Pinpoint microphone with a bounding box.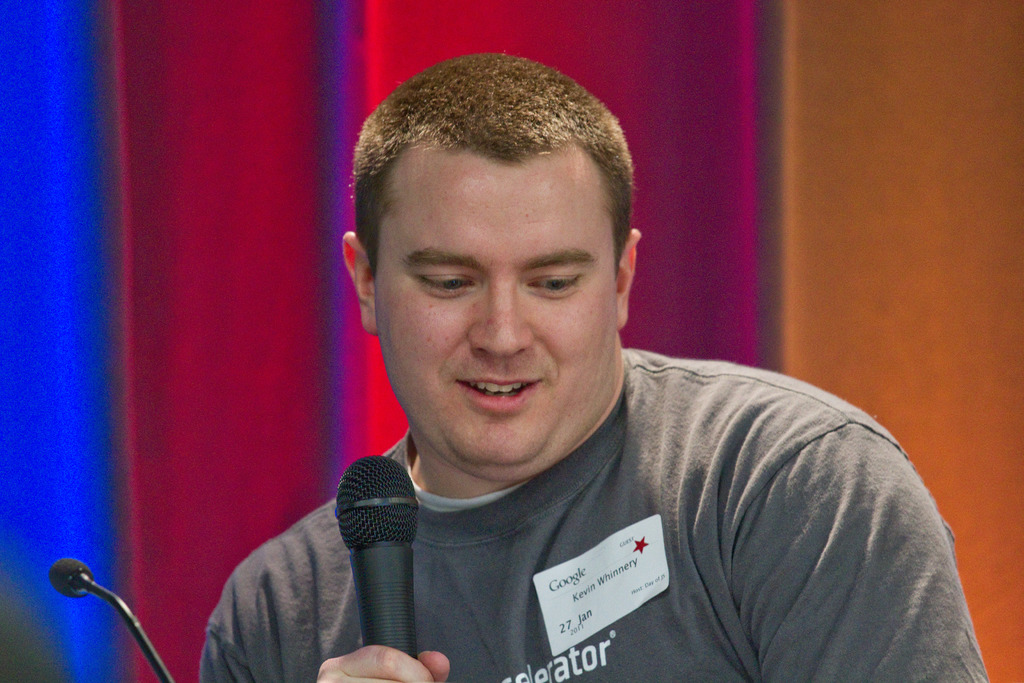
333/452/420/658.
